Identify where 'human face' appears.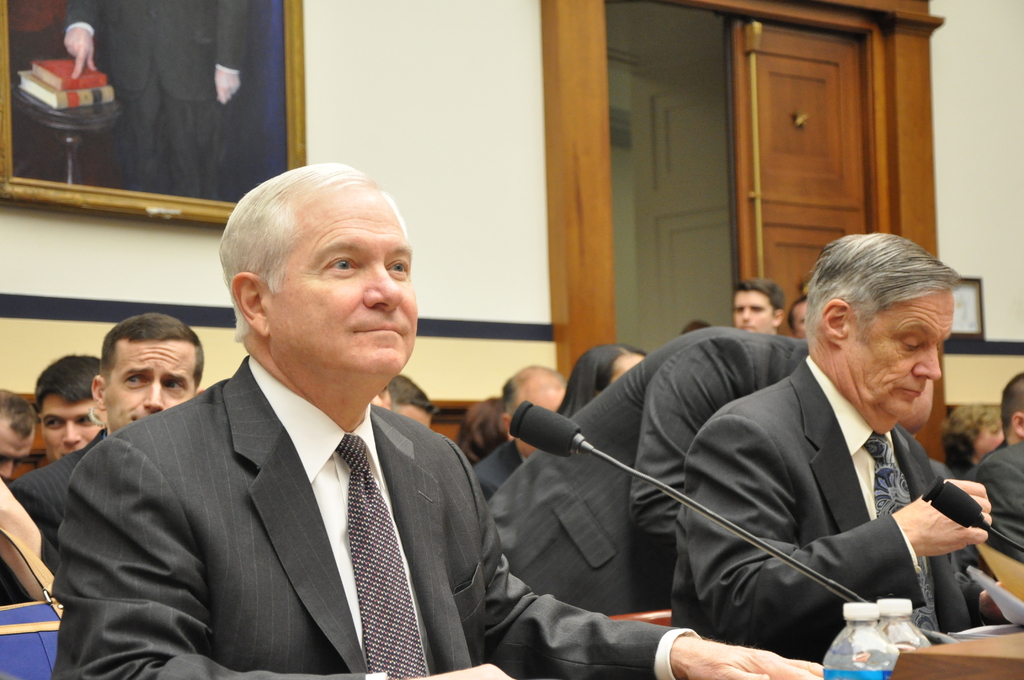
Appears at box(844, 289, 954, 423).
